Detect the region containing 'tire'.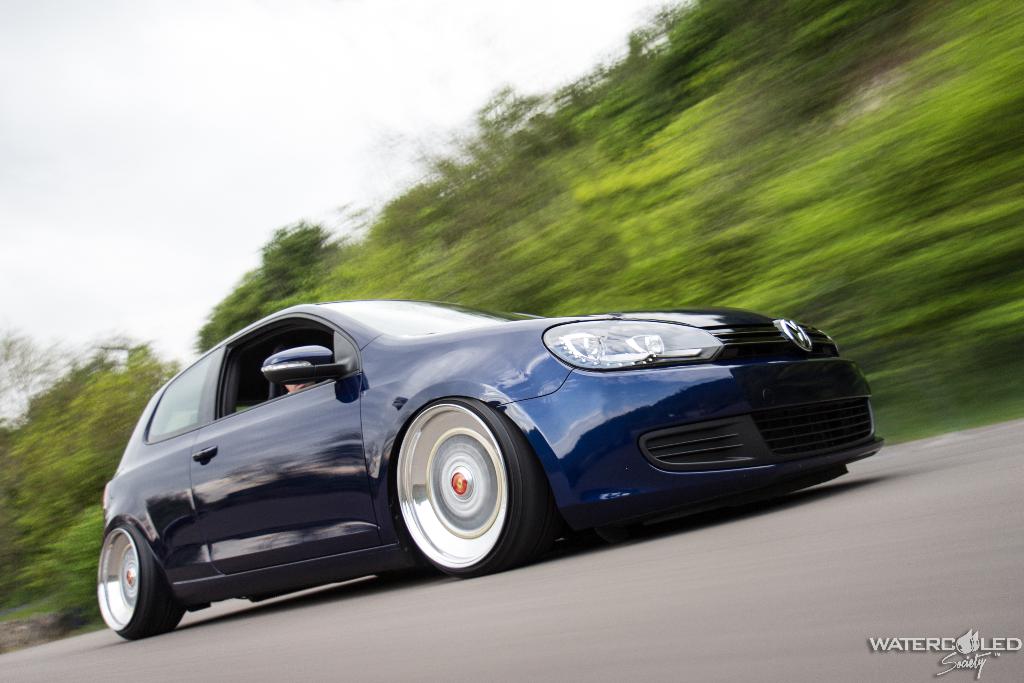
locate(384, 395, 530, 582).
